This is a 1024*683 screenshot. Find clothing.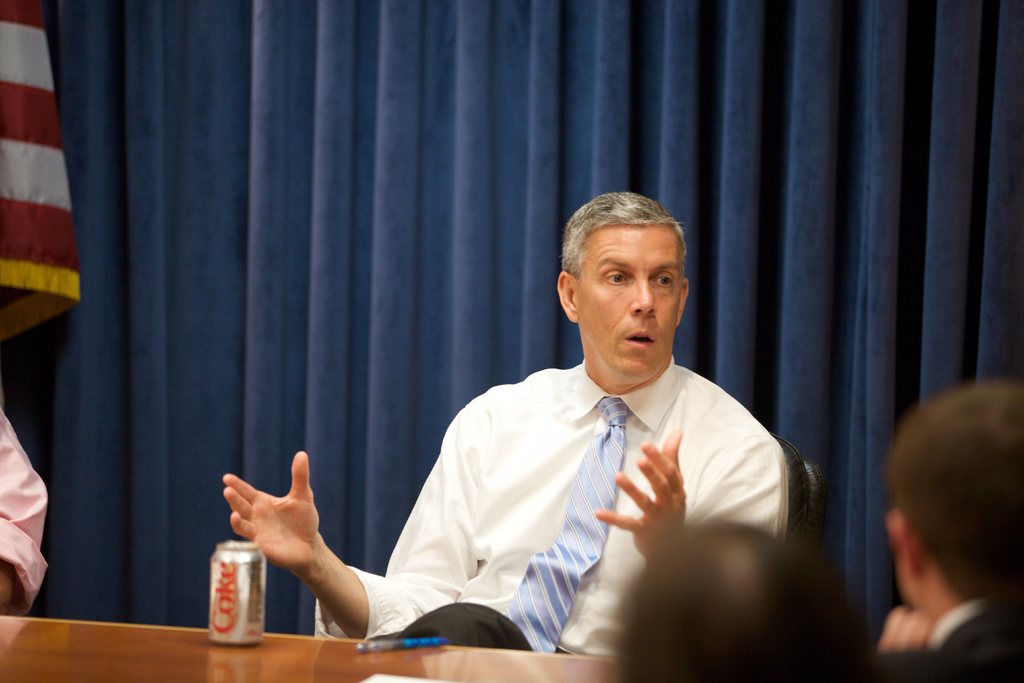
Bounding box: <box>894,600,1023,682</box>.
